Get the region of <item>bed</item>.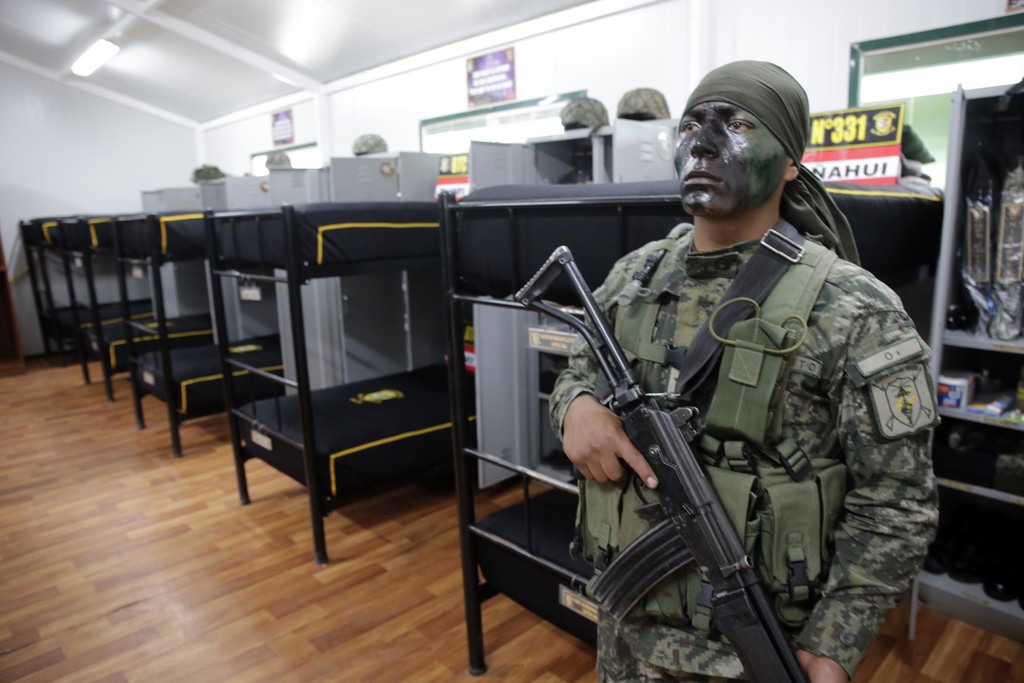
133/211/235/466.
